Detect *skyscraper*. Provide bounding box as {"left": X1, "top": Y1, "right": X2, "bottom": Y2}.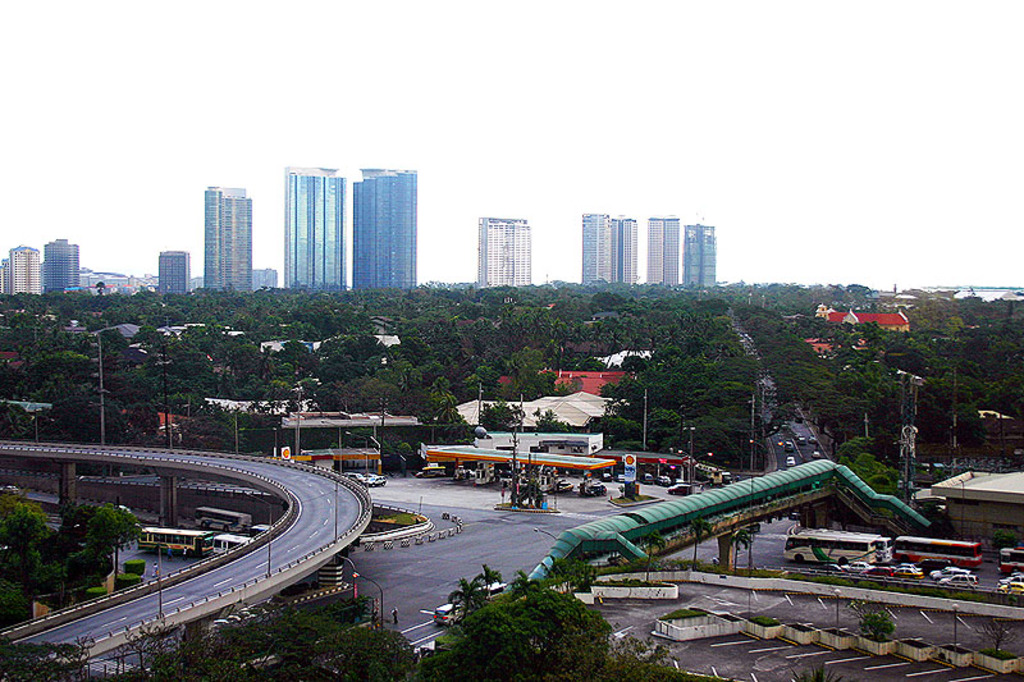
{"left": 280, "top": 160, "right": 344, "bottom": 289}.
